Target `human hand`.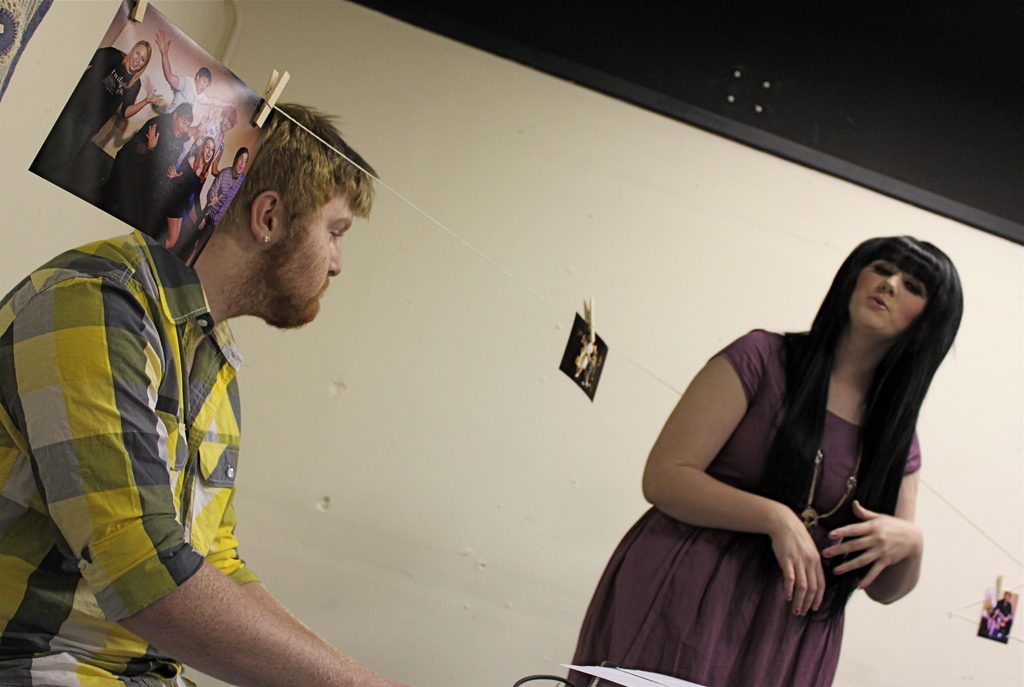
Target region: (144, 86, 165, 104).
